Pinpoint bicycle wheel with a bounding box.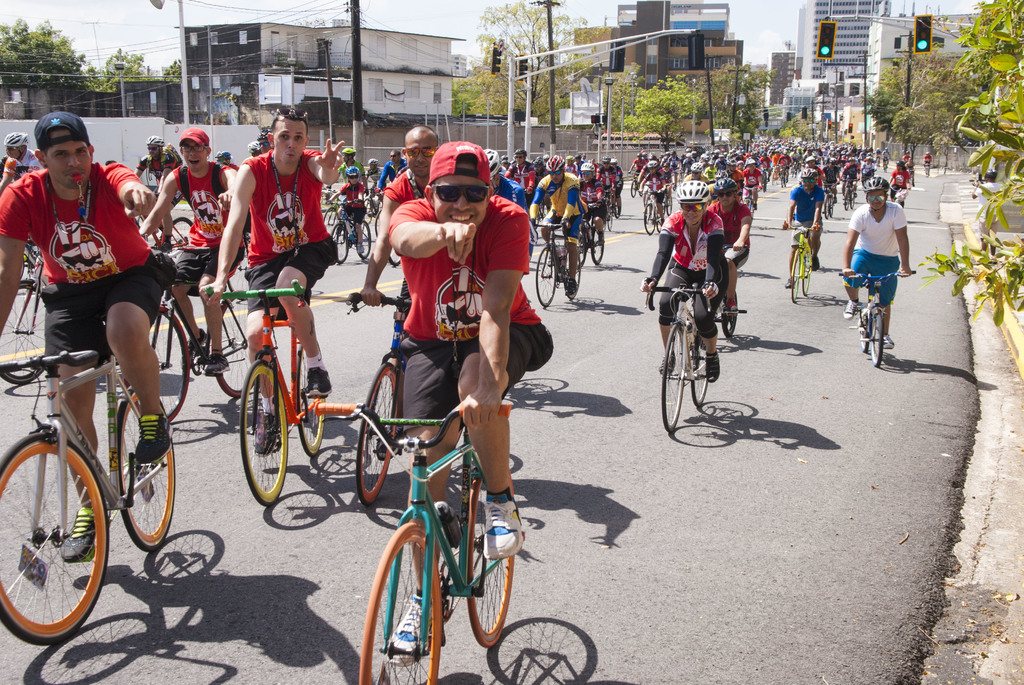
box=[859, 304, 890, 366].
